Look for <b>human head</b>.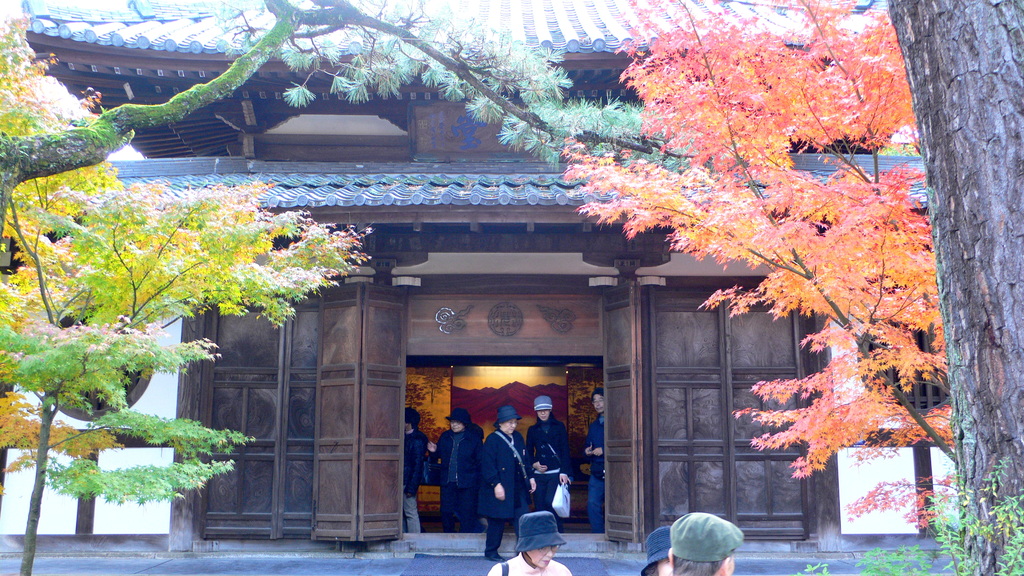
Found: 671/508/751/573.
